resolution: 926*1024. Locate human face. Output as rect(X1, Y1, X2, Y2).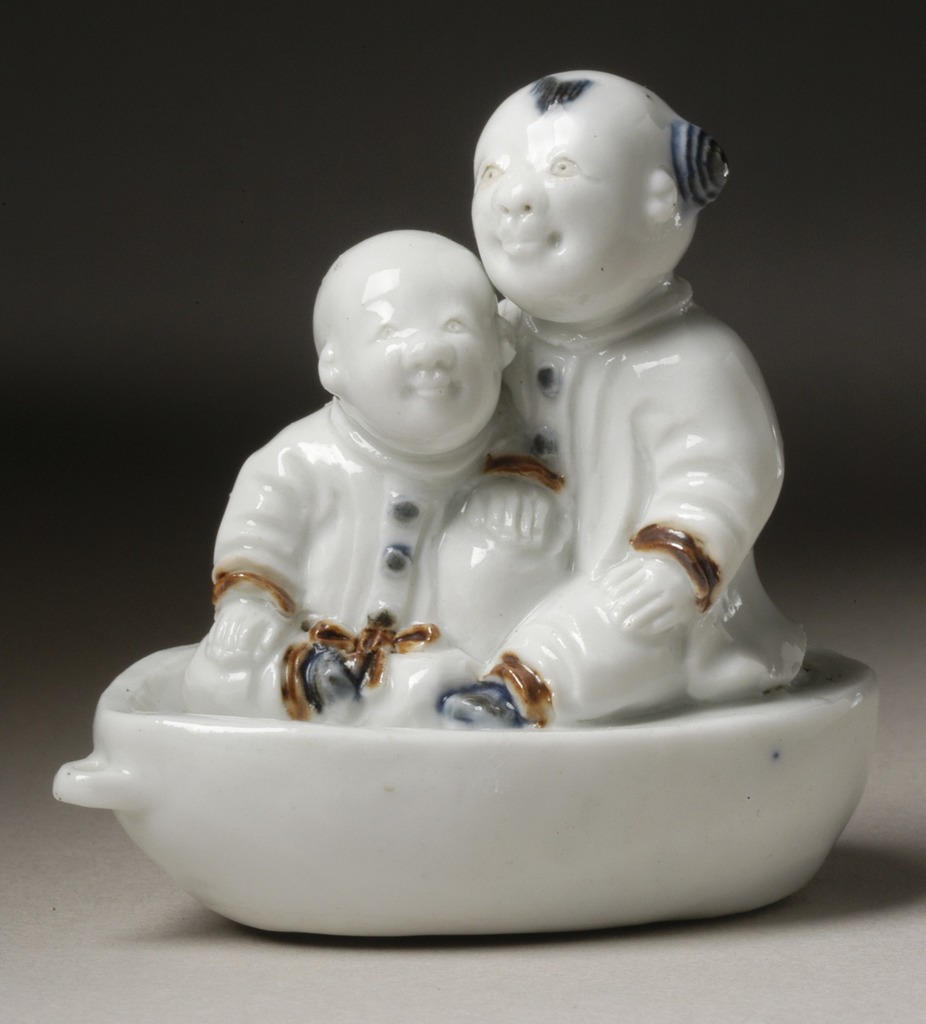
rect(473, 120, 651, 321).
